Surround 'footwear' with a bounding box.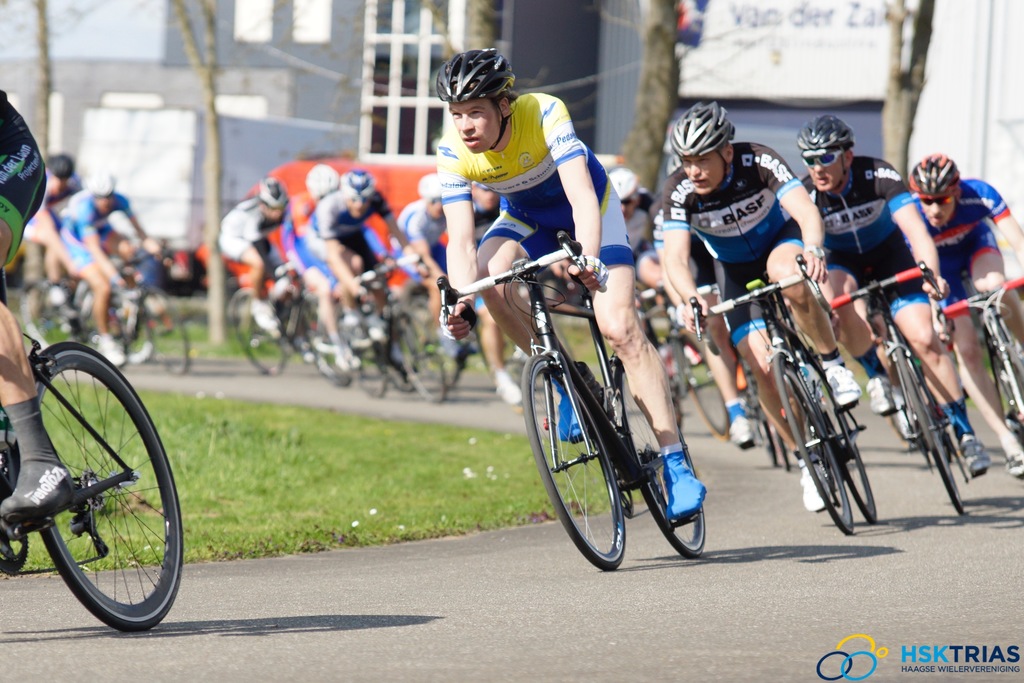
crop(867, 377, 902, 420).
